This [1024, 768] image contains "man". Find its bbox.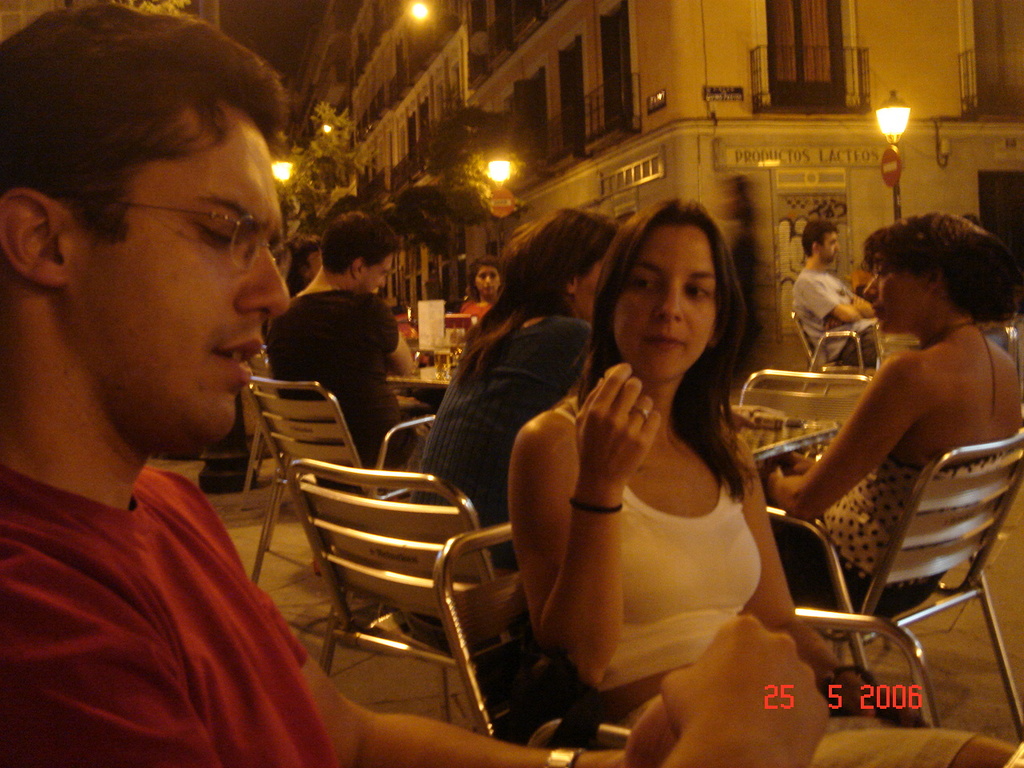
bbox=(790, 220, 888, 370).
